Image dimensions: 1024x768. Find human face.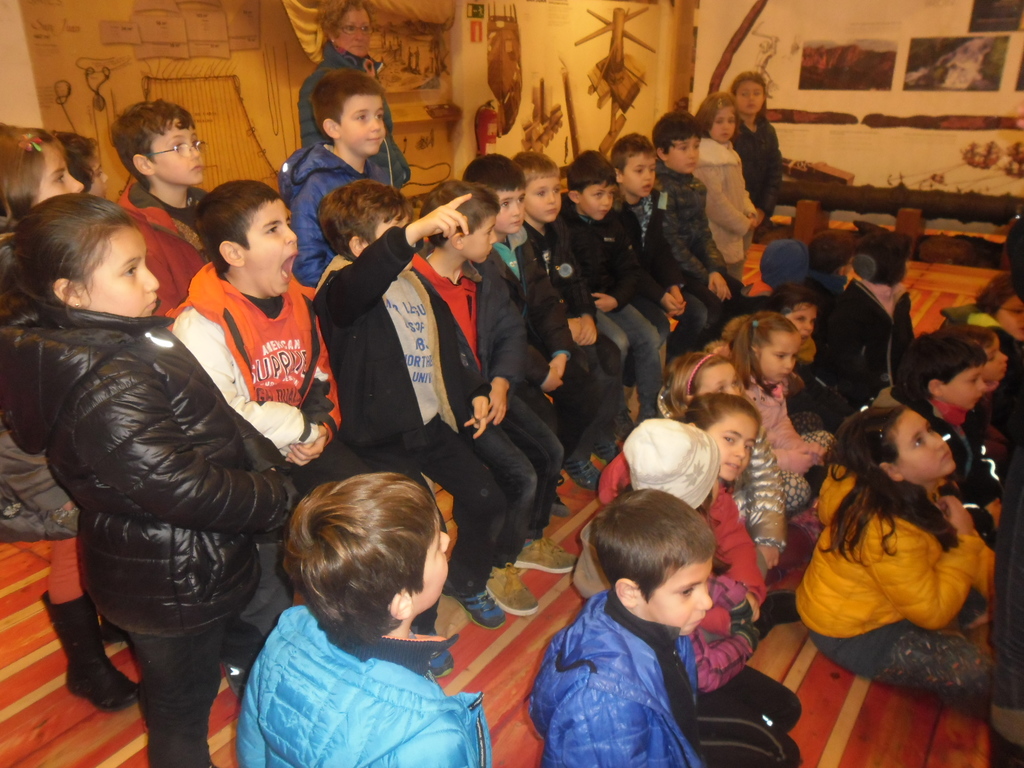
box=[944, 367, 982, 410].
